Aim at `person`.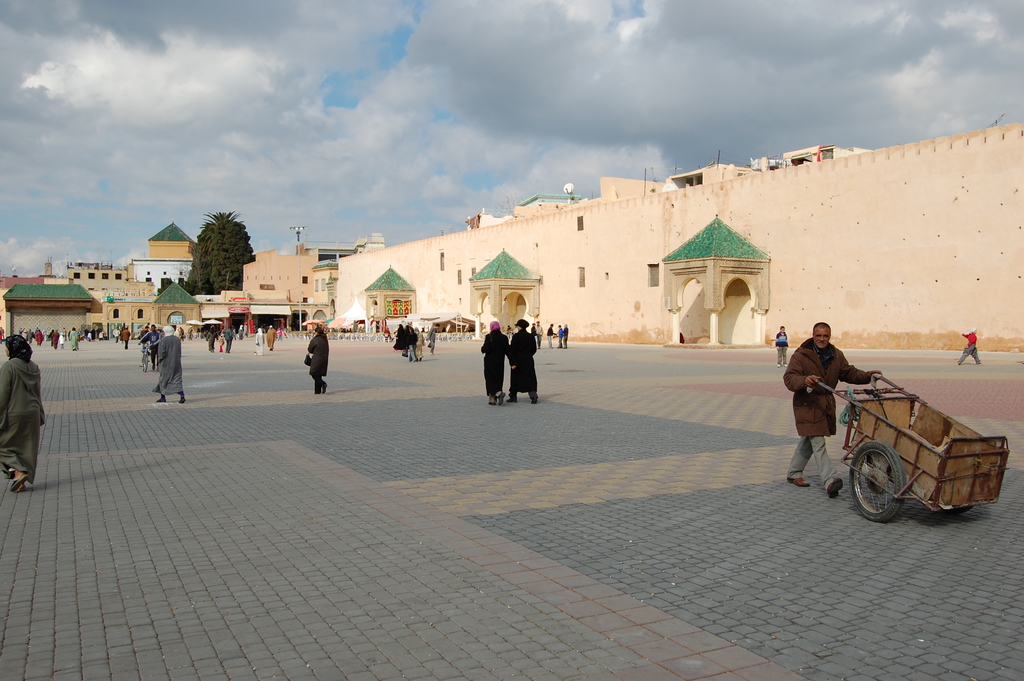
Aimed at (481, 322, 508, 407).
